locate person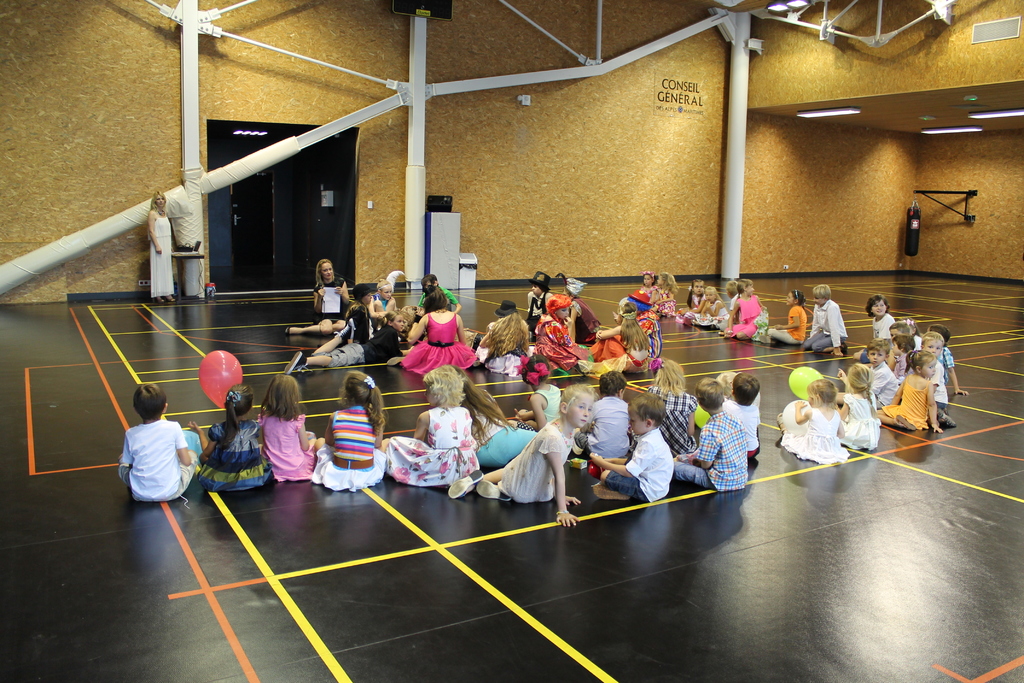
crop(117, 379, 205, 503)
